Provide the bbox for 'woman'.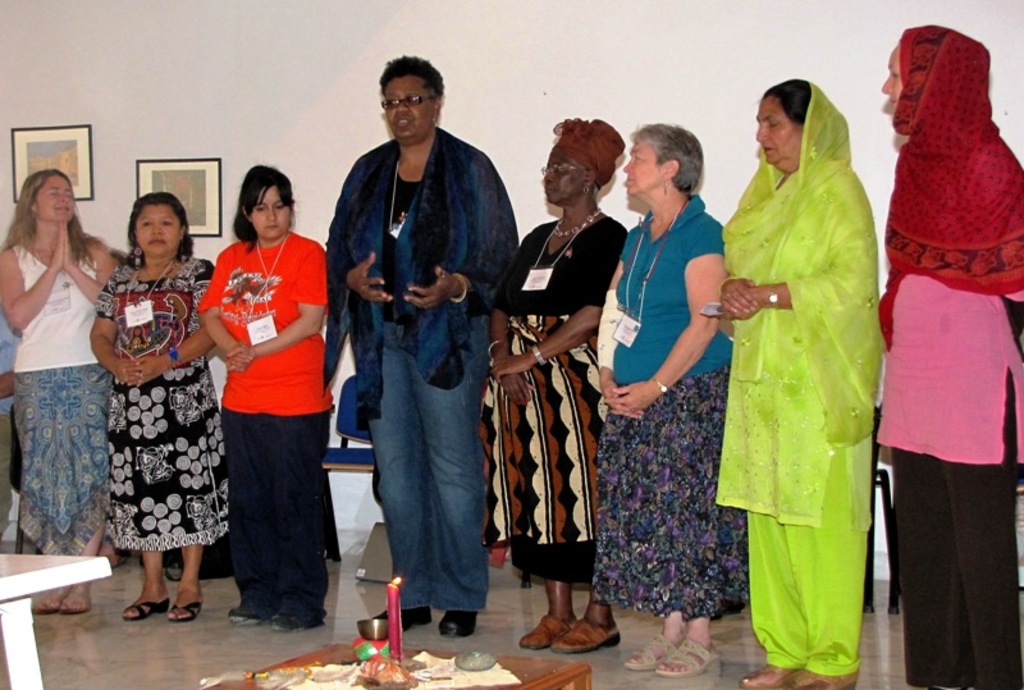
bbox=(718, 79, 883, 689).
